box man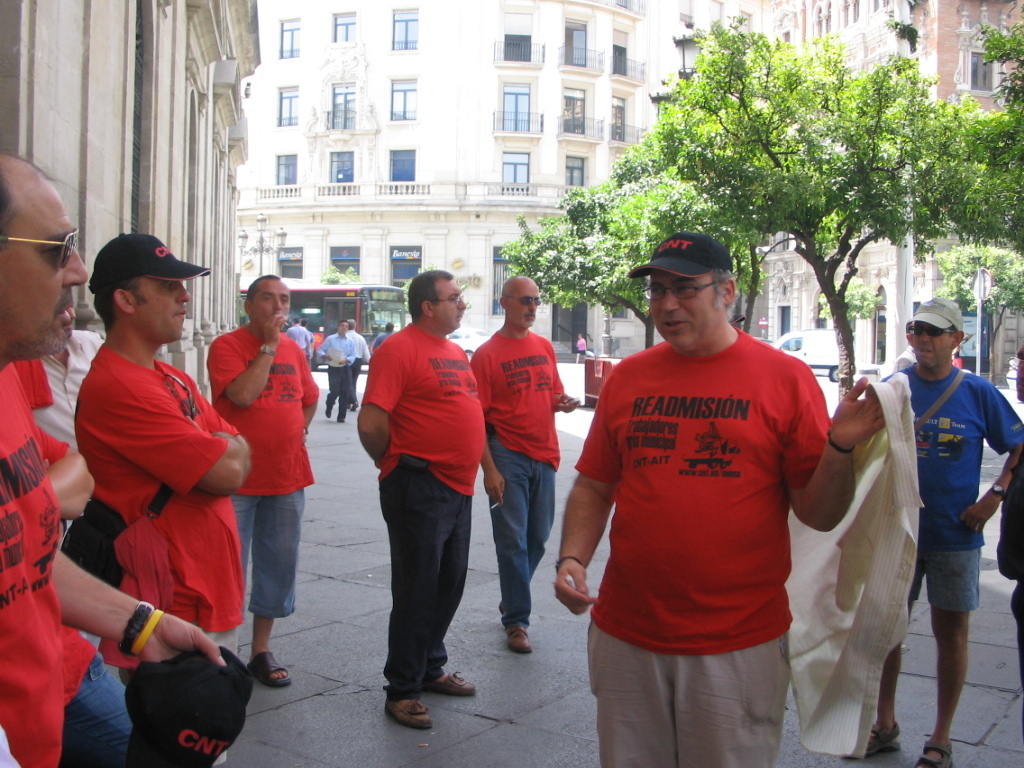
(211, 276, 319, 686)
